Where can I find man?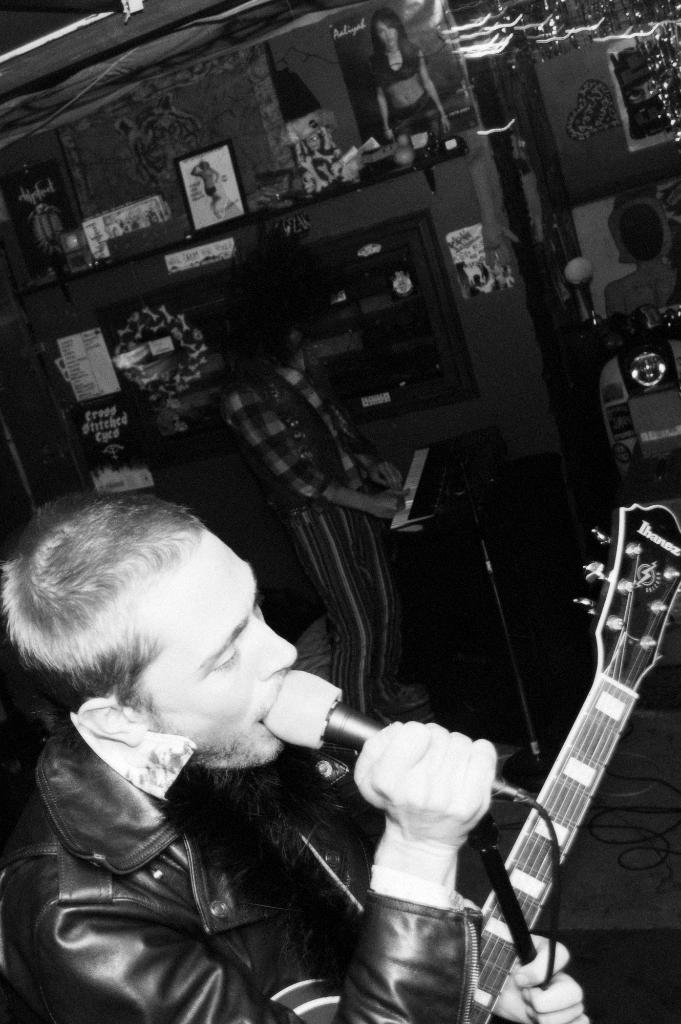
You can find it at (15, 421, 533, 1007).
